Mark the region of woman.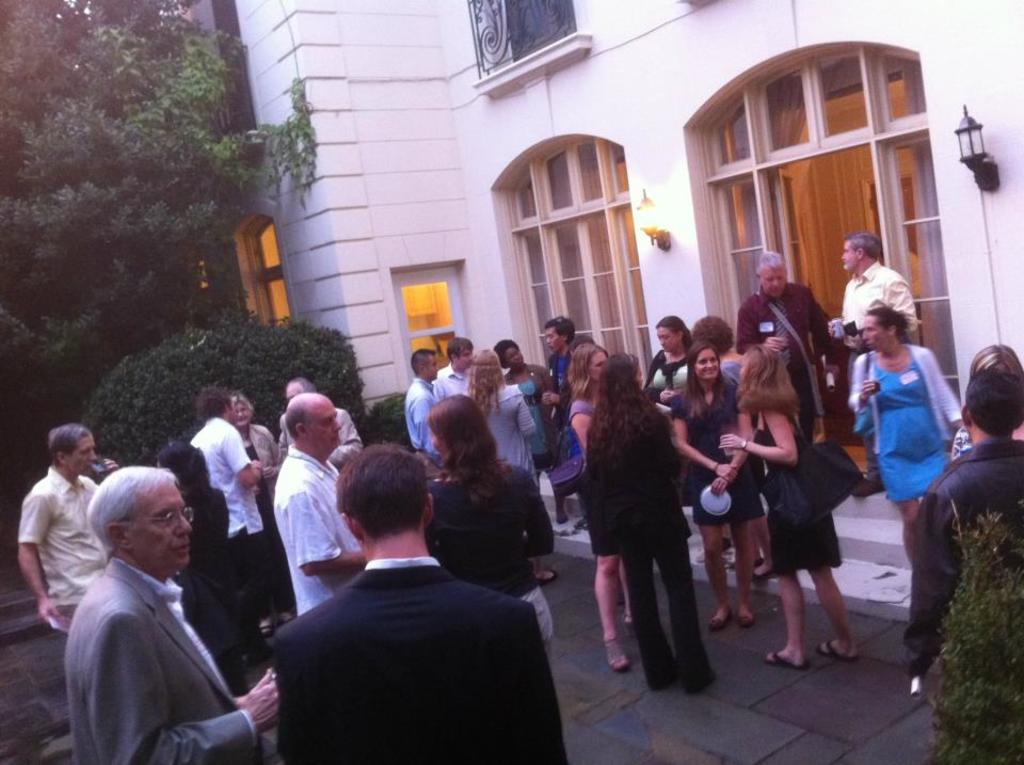
Region: 420, 395, 558, 656.
